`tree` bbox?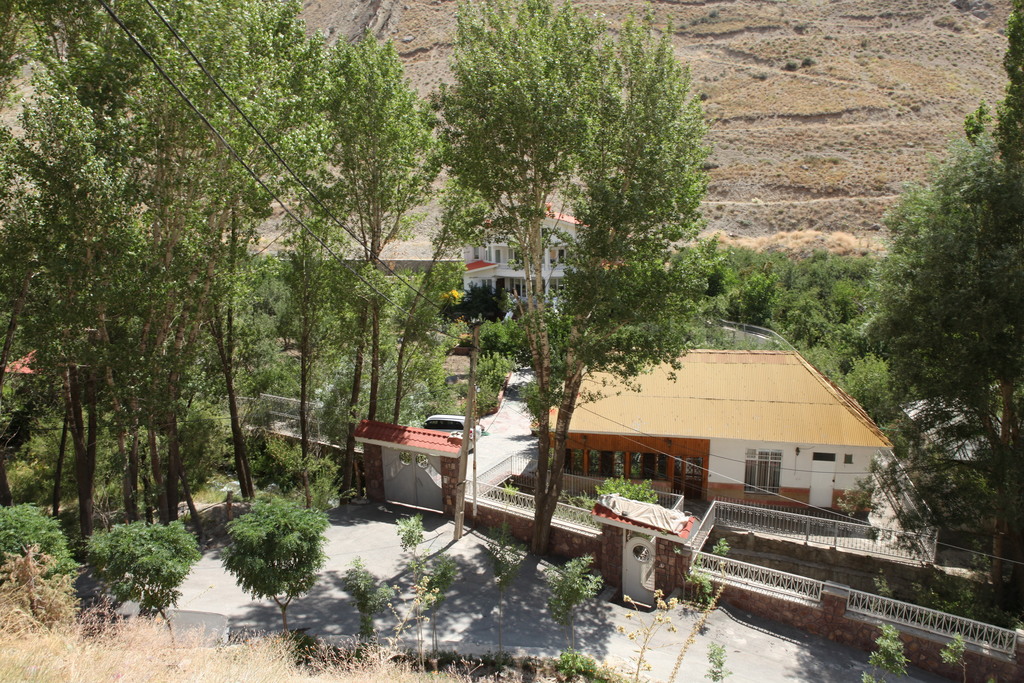
Rect(4, 502, 82, 623)
